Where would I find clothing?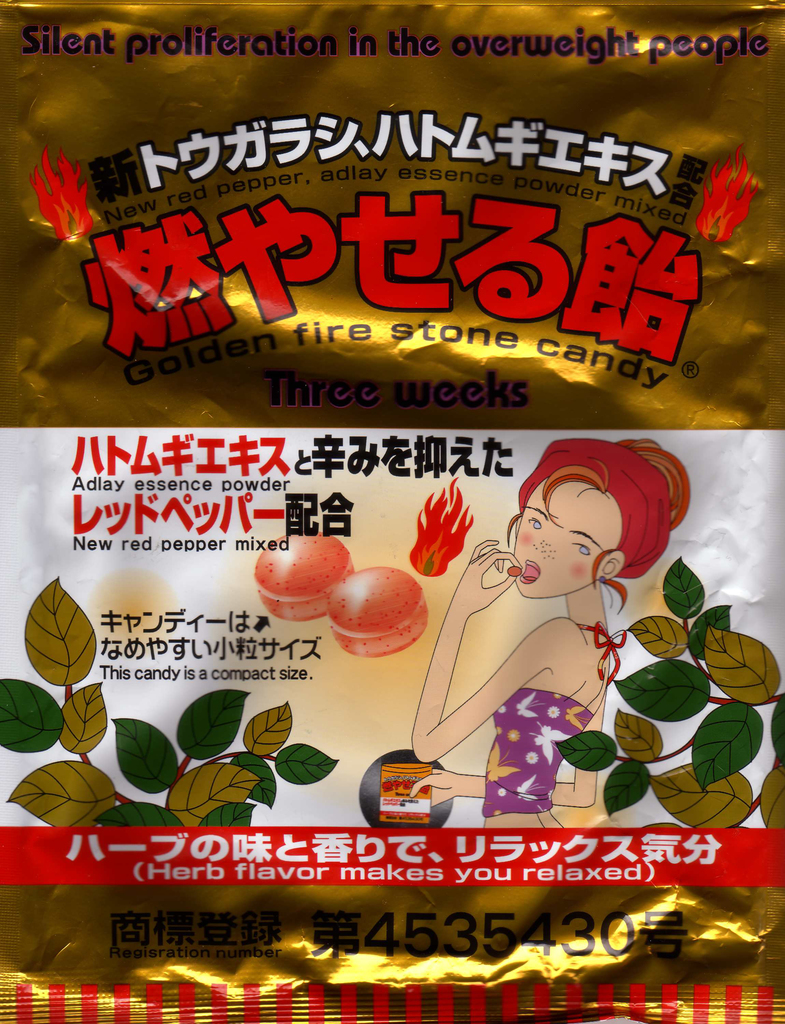
At <bbox>493, 673, 601, 820</bbox>.
